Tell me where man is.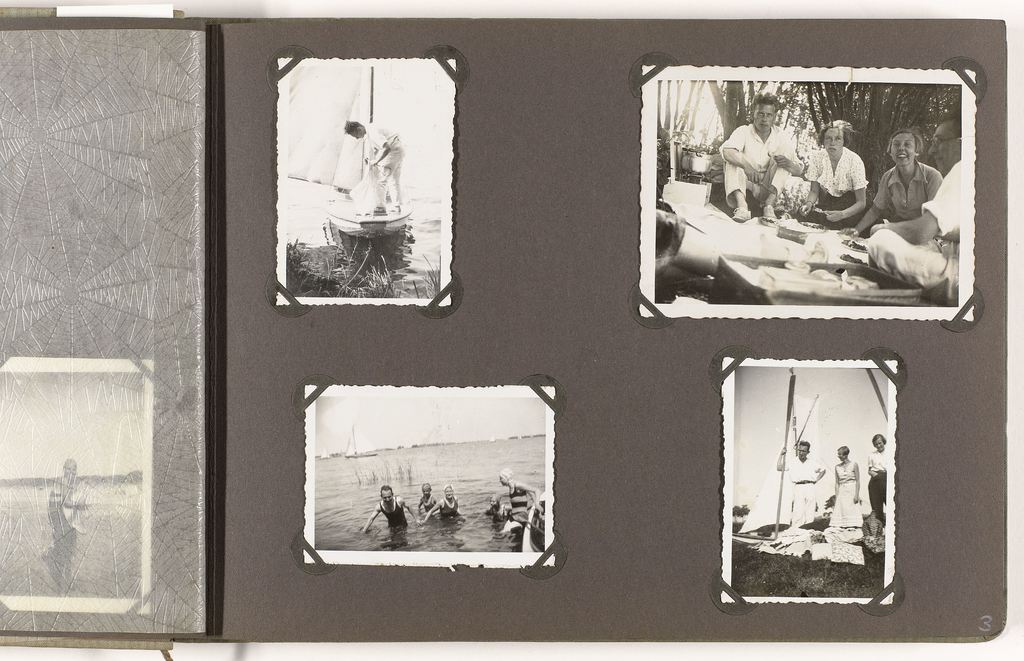
man is at left=779, top=439, right=824, bottom=528.
